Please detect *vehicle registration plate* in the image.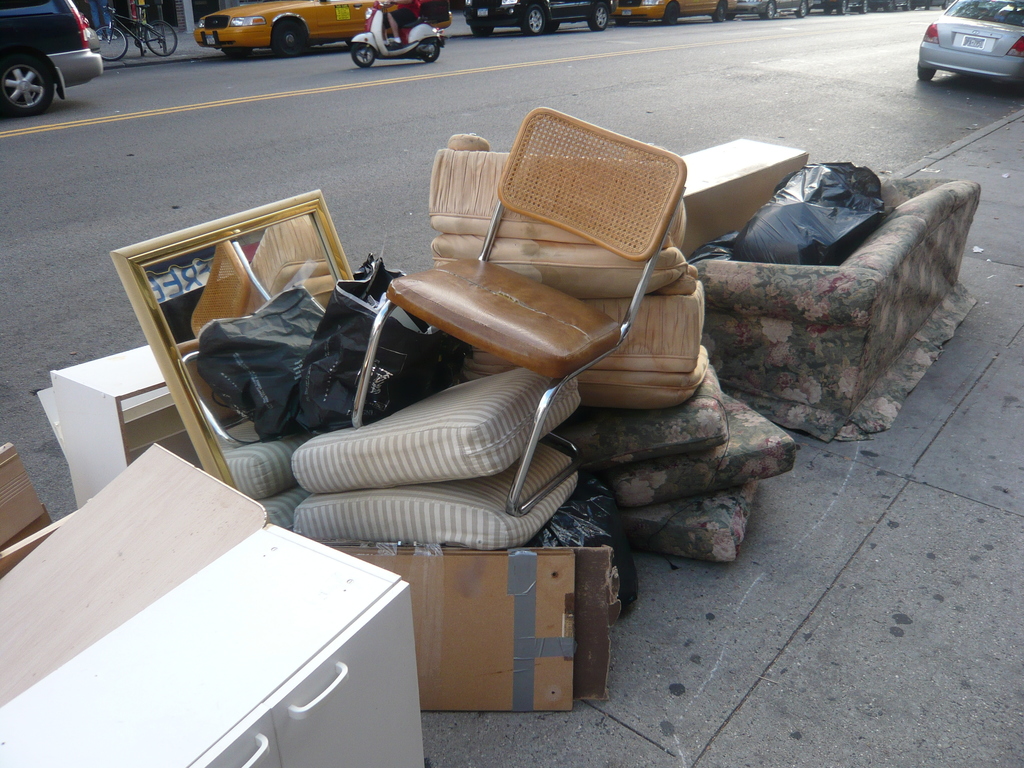
<region>958, 34, 986, 46</region>.
